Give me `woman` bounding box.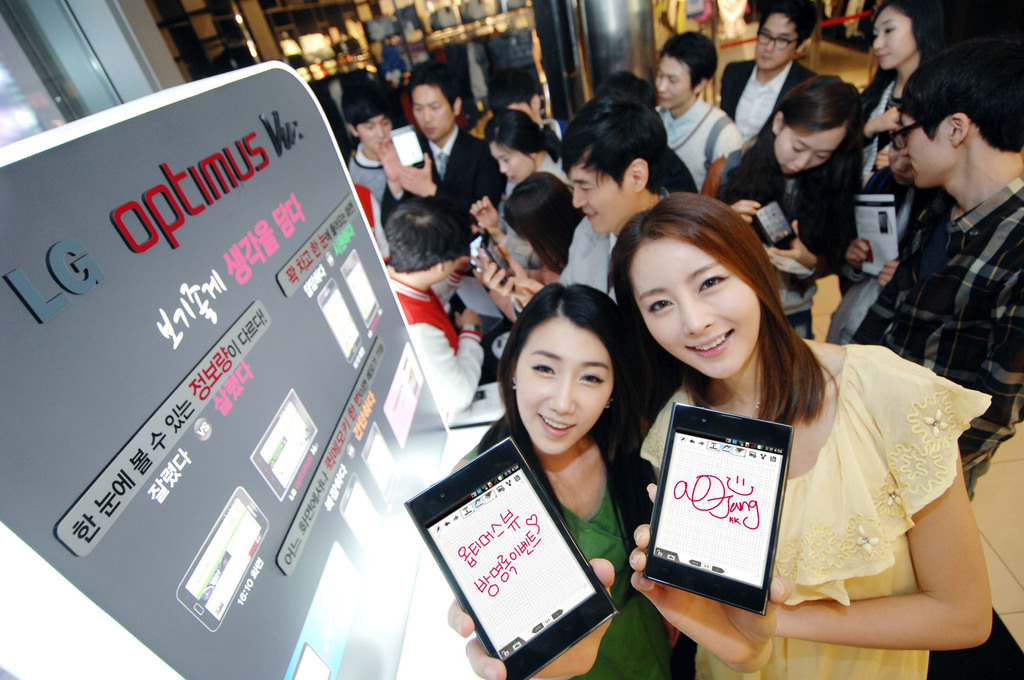
446, 278, 675, 679.
